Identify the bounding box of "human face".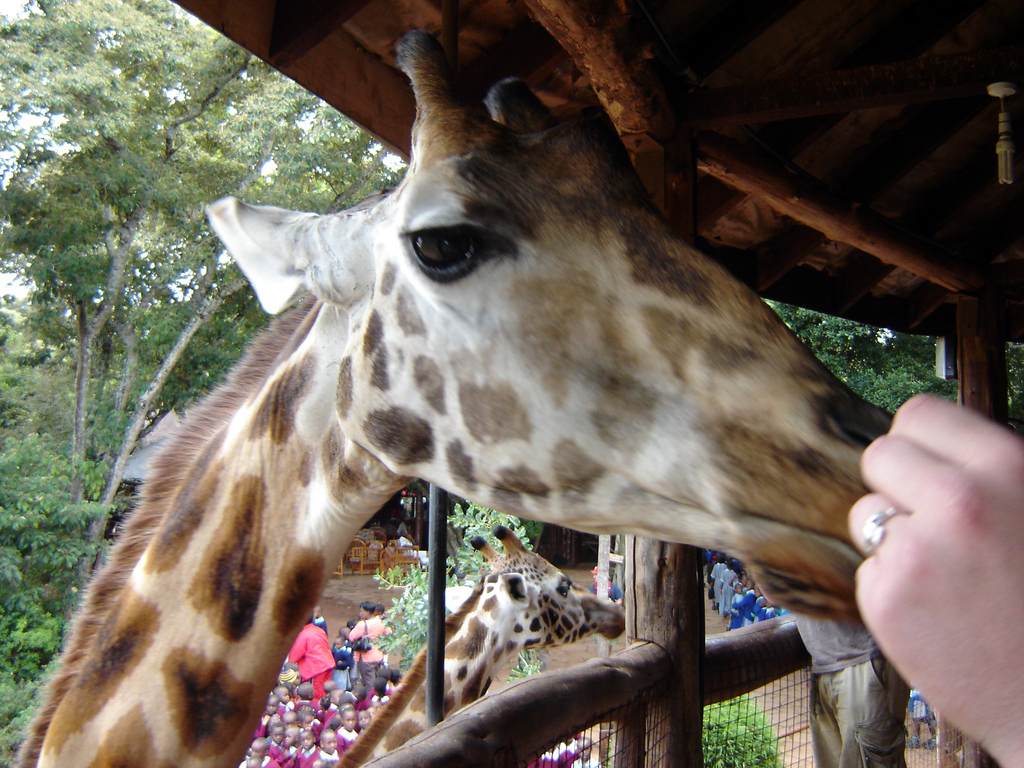
[358,608,369,620].
